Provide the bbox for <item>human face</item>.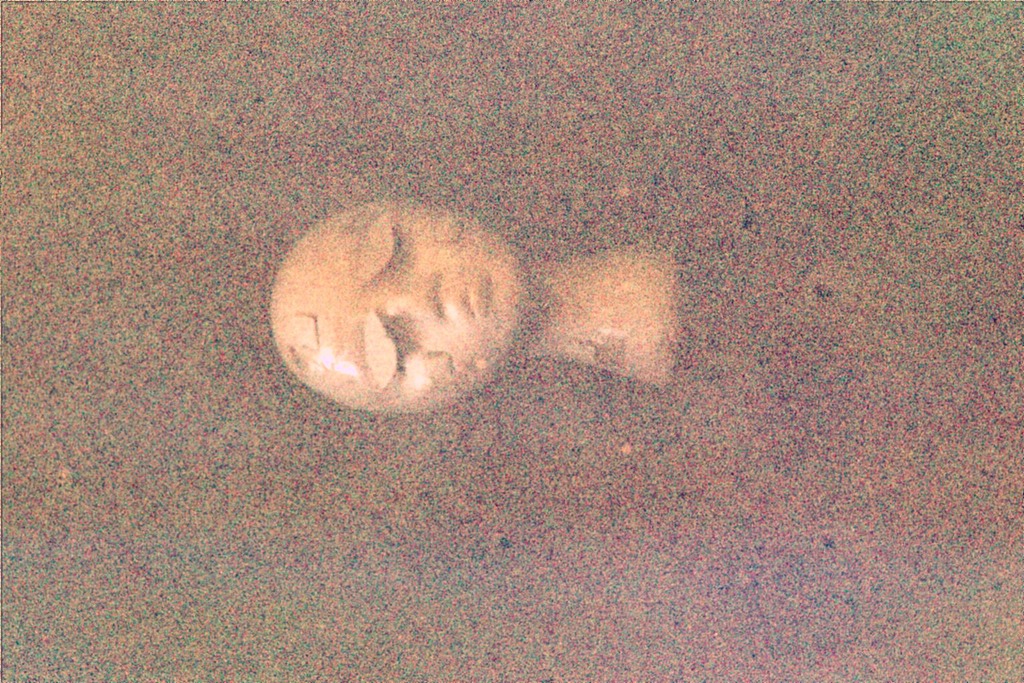
(left=270, top=195, right=529, bottom=420).
